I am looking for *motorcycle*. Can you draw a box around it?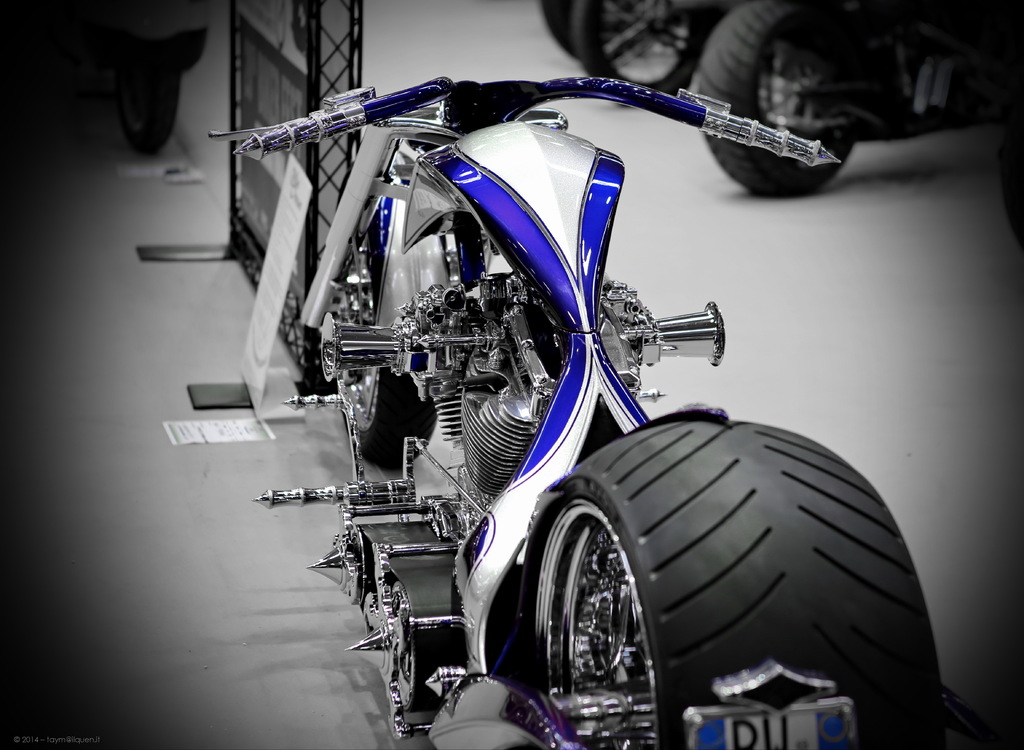
Sure, the bounding box is Rect(138, 47, 906, 719).
